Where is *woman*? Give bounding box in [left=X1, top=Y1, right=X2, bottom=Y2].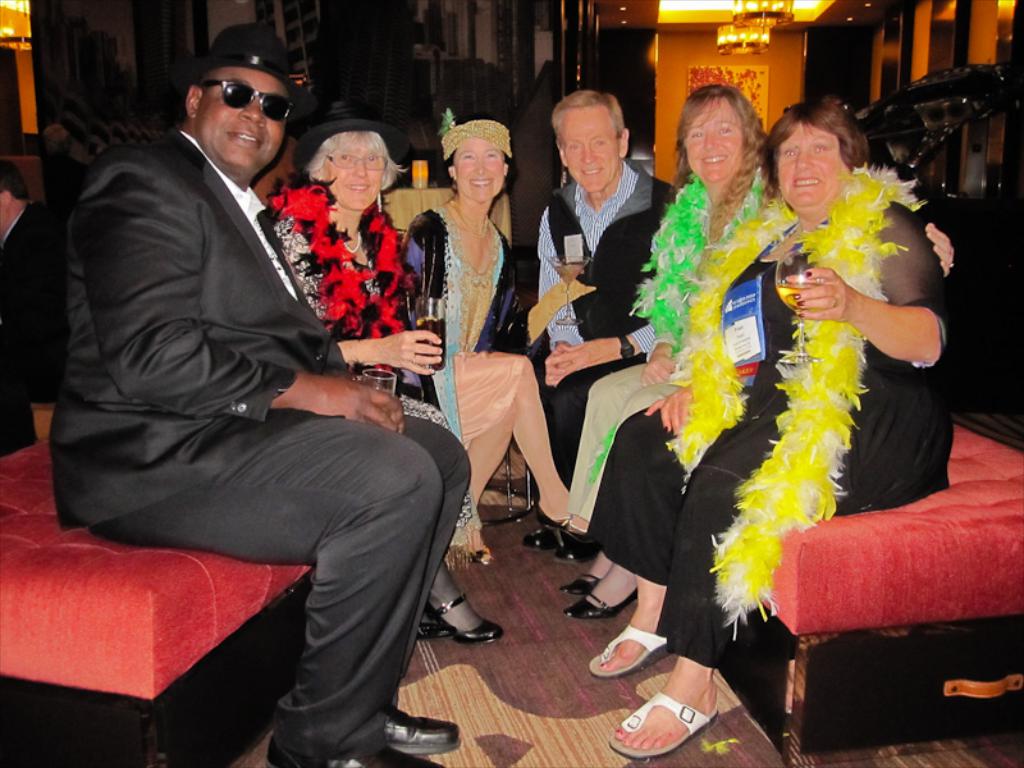
[left=402, top=119, right=580, bottom=561].
